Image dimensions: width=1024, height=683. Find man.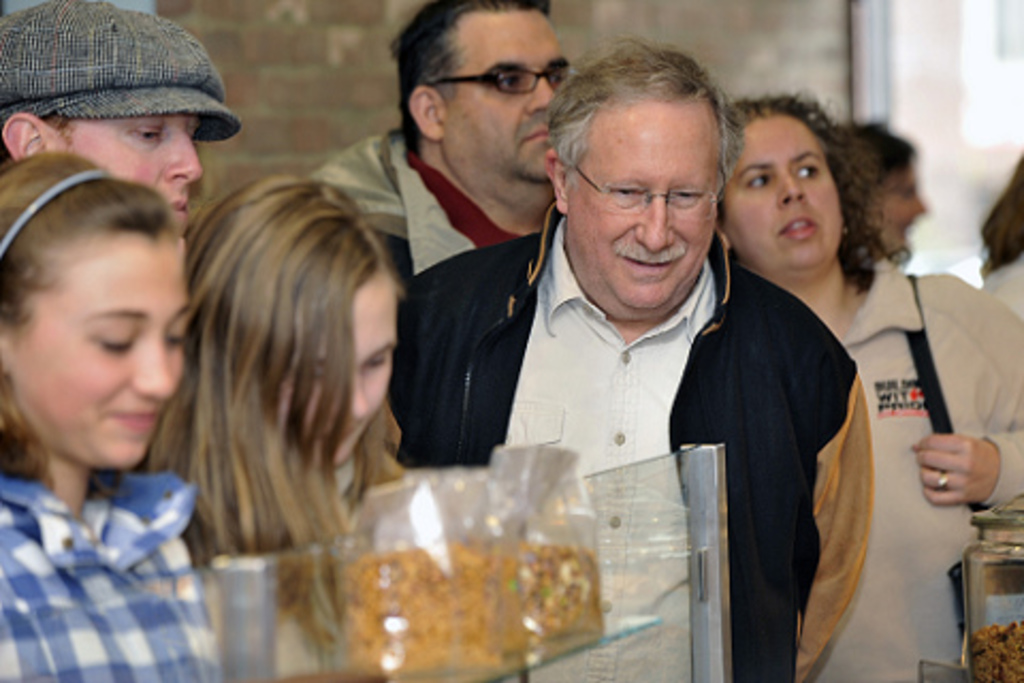
0:0:243:235.
